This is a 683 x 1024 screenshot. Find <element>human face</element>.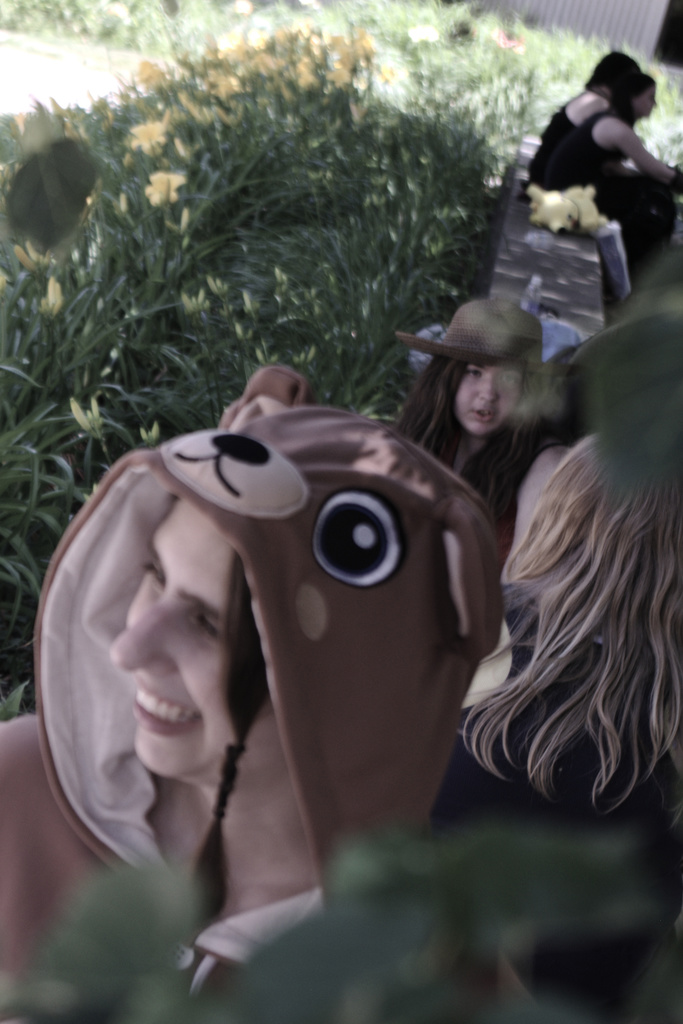
Bounding box: bbox=[456, 367, 514, 436].
